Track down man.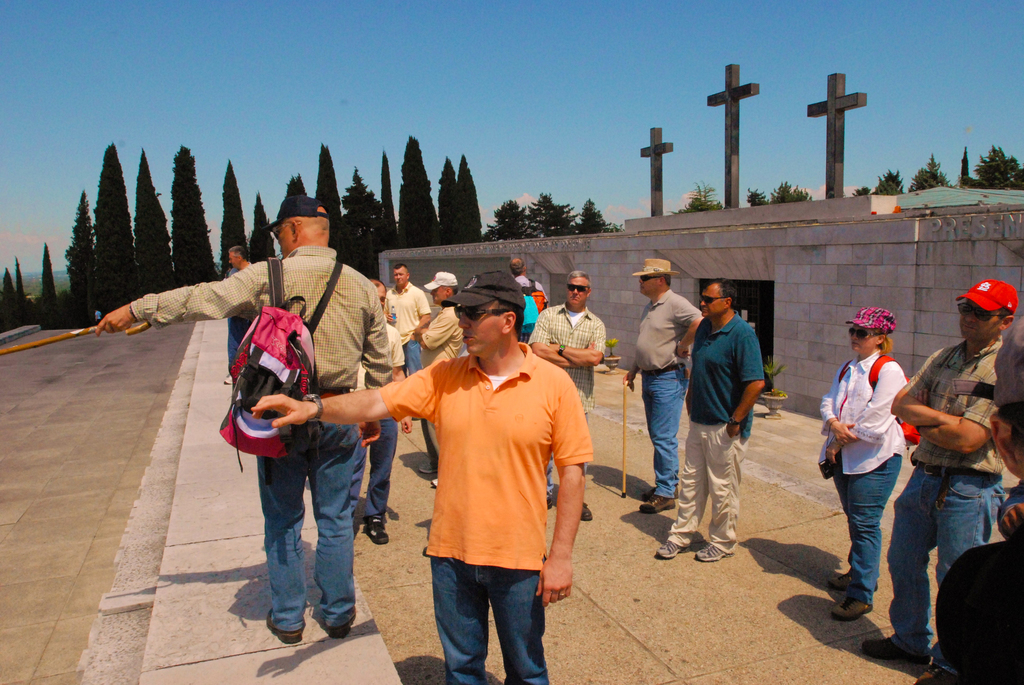
Tracked to (left=525, top=271, right=605, bottom=521).
